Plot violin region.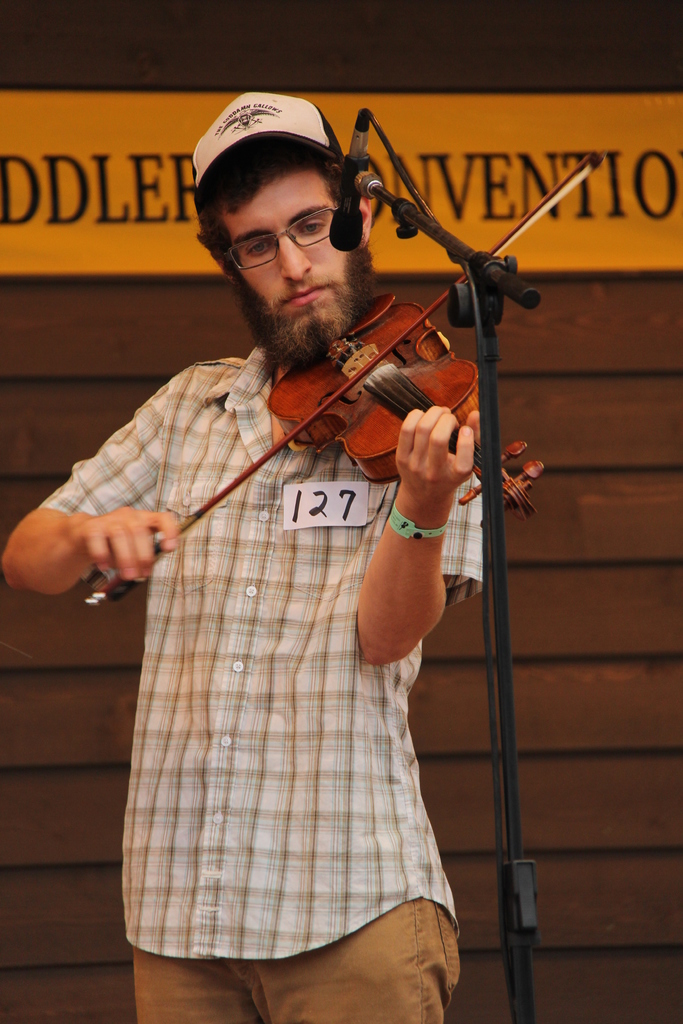
Plotted at x1=81 y1=147 x2=604 y2=608.
